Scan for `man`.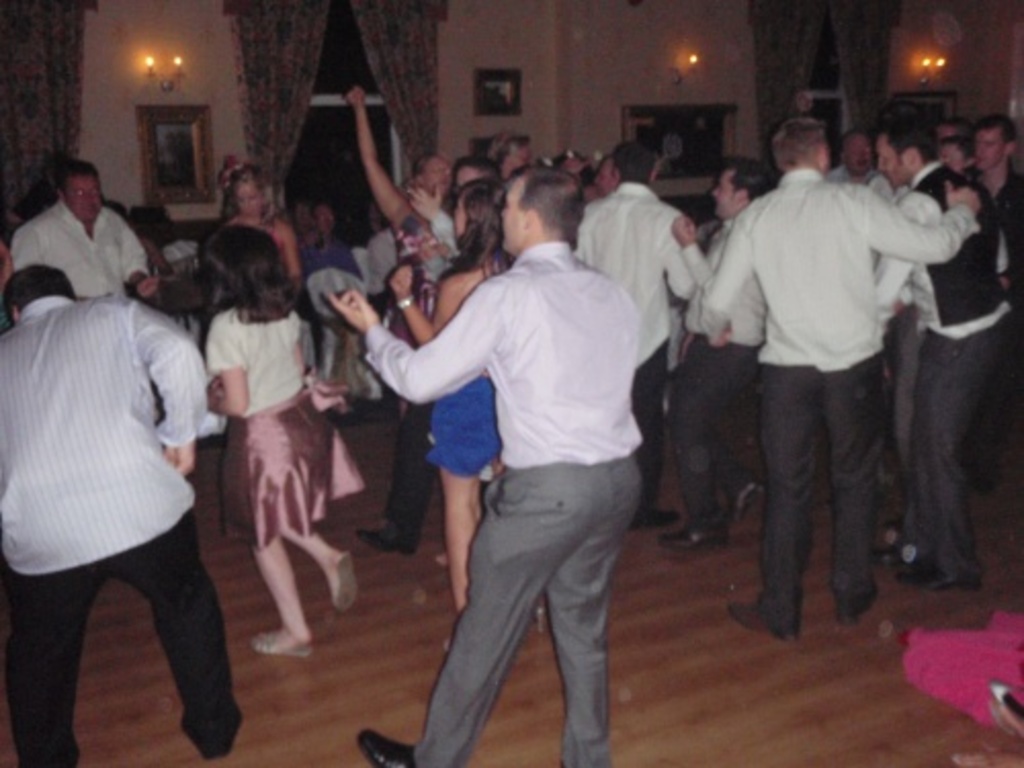
Scan result: {"x1": 963, "y1": 117, "x2": 1022, "y2": 254}.
